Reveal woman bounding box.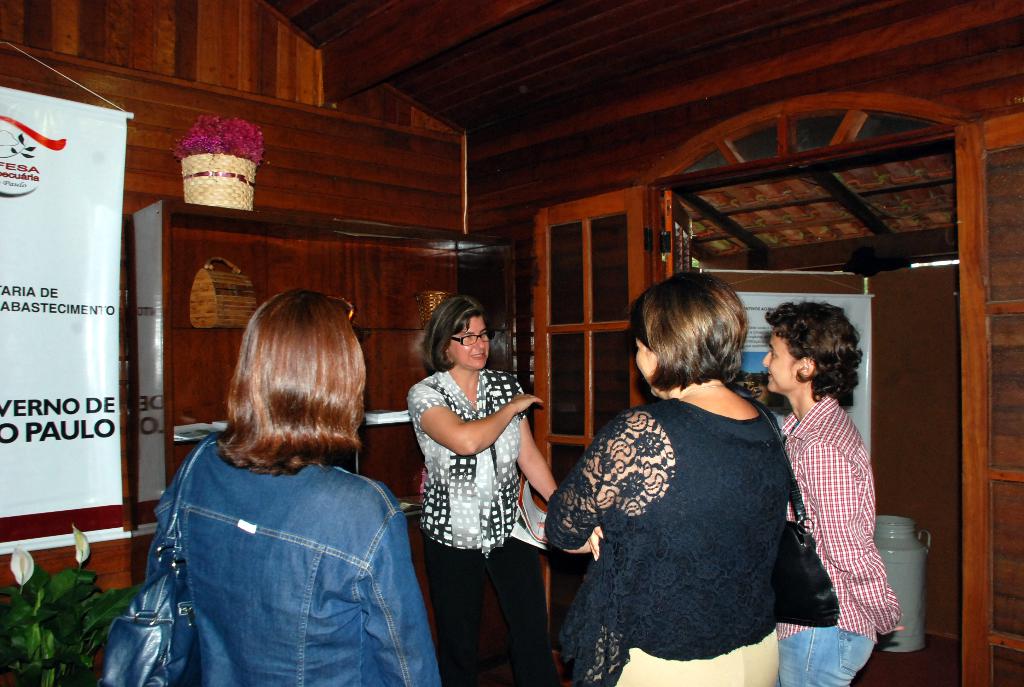
Revealed: [410,282,543,679].
